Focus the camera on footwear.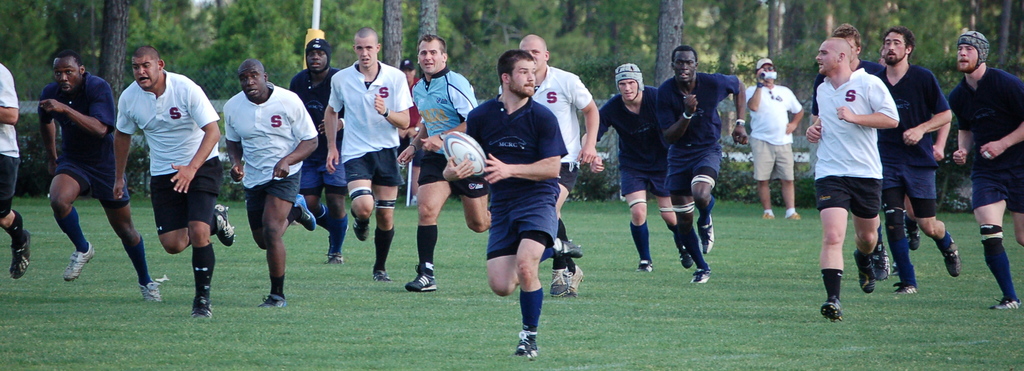
Focus region: select_region(548, 269, 571, 295).
